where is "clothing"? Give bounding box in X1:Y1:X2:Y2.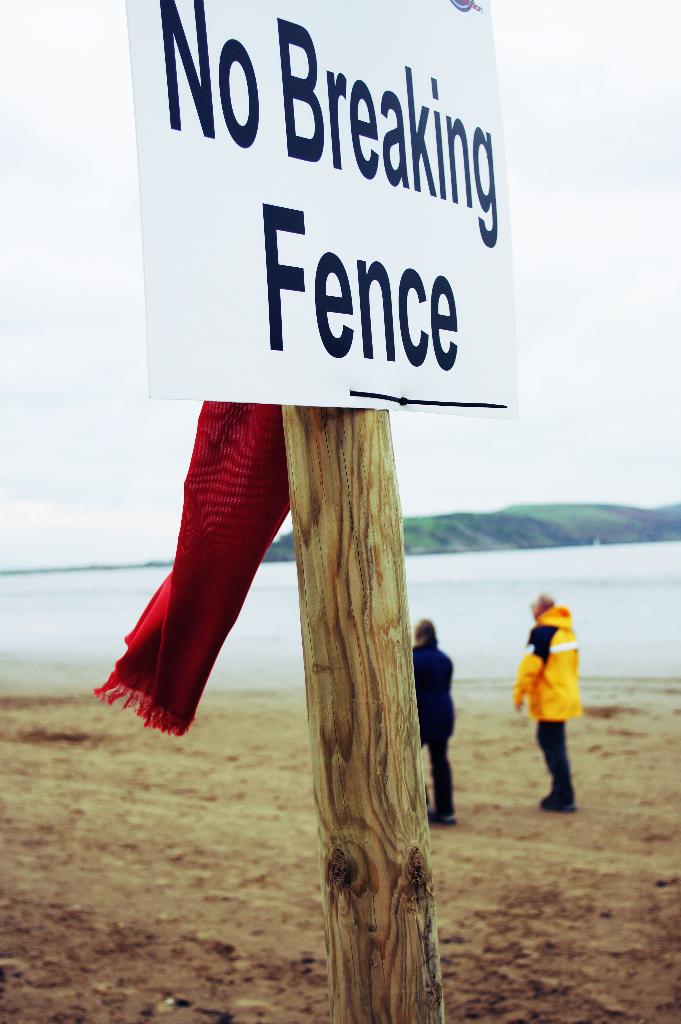
87:392:286:735.
